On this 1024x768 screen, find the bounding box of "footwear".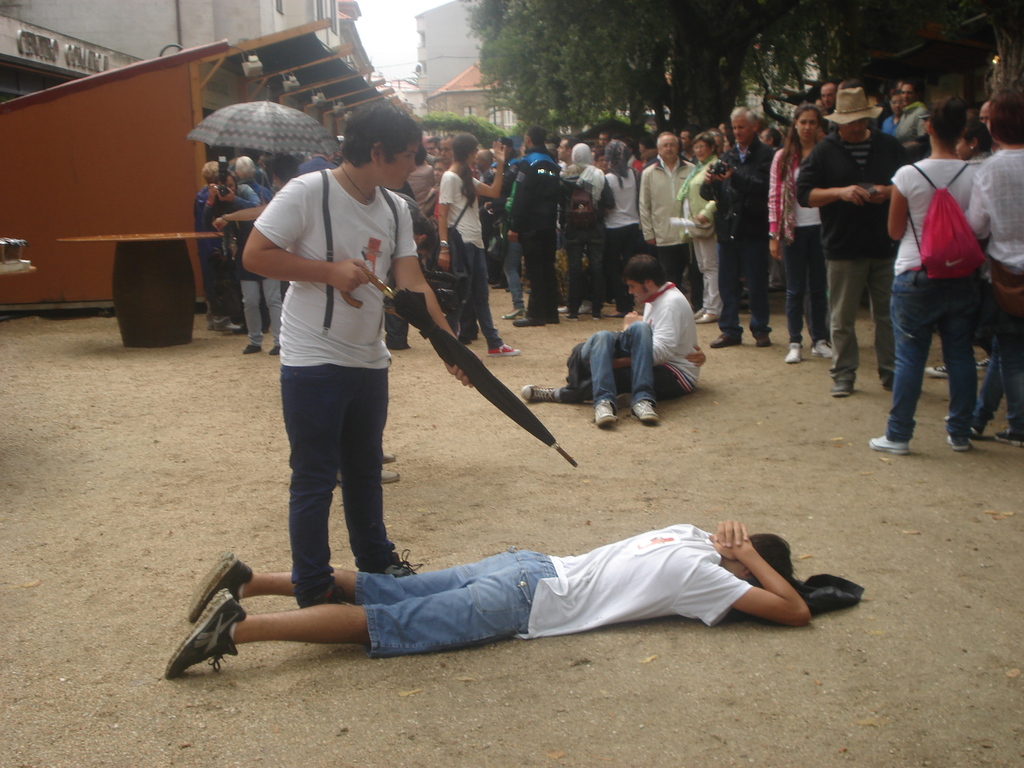
Bounding box: (x1=382, y1=465, x2=398, y2=487).
